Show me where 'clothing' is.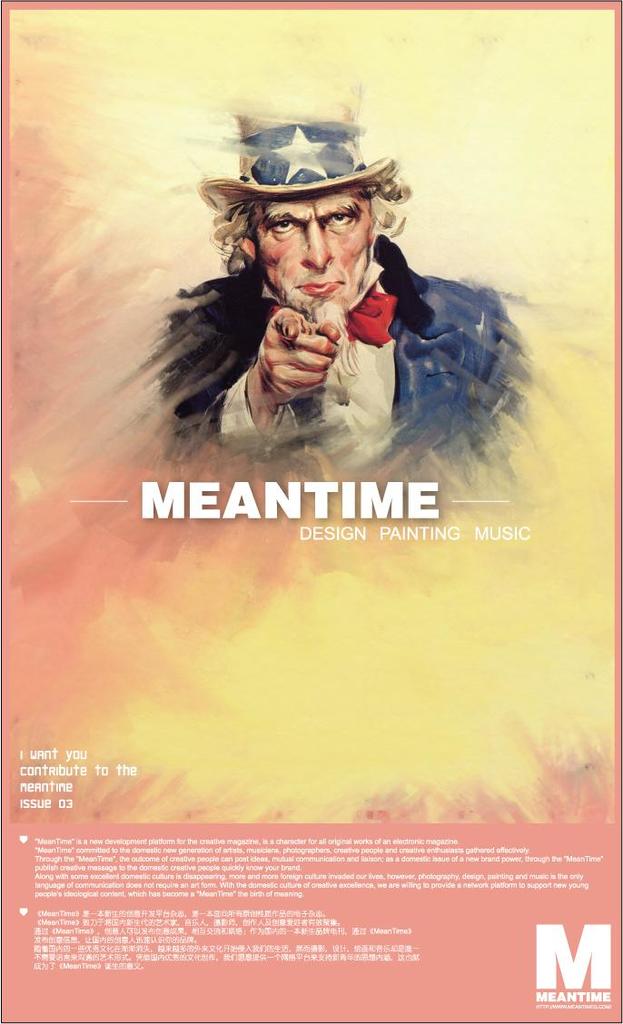
'clothing' is at bbox(155, 243, 537, 478).
